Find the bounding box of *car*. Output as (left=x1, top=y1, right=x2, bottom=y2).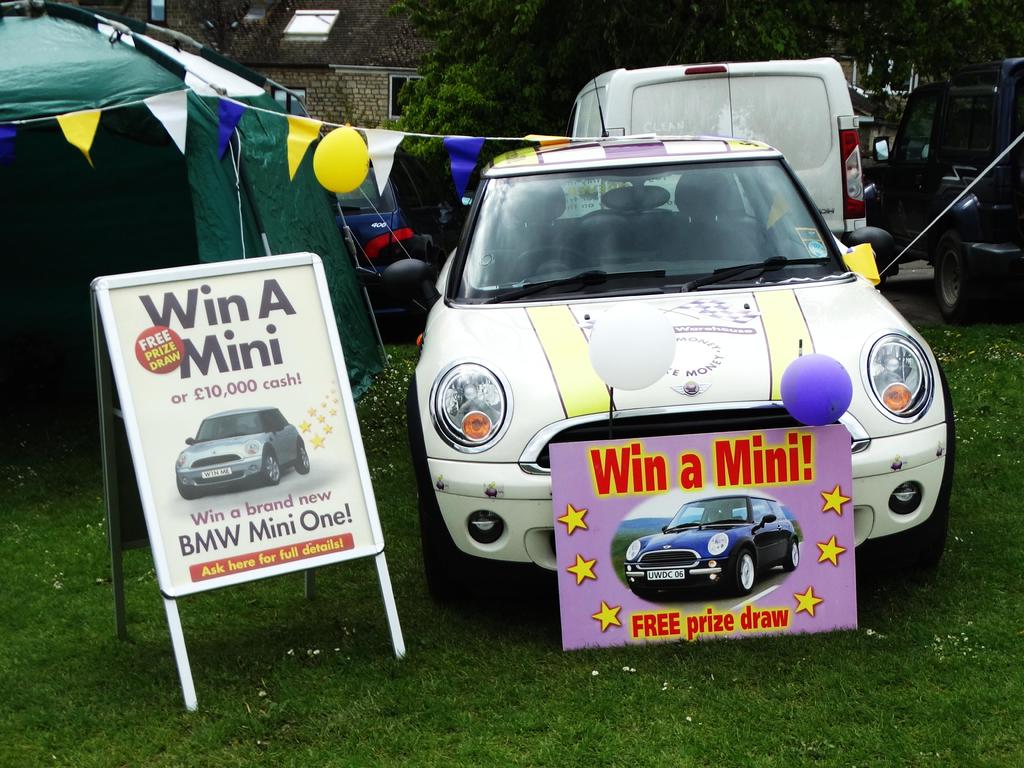
(left=622, top=490, right=799, bottom=599).
